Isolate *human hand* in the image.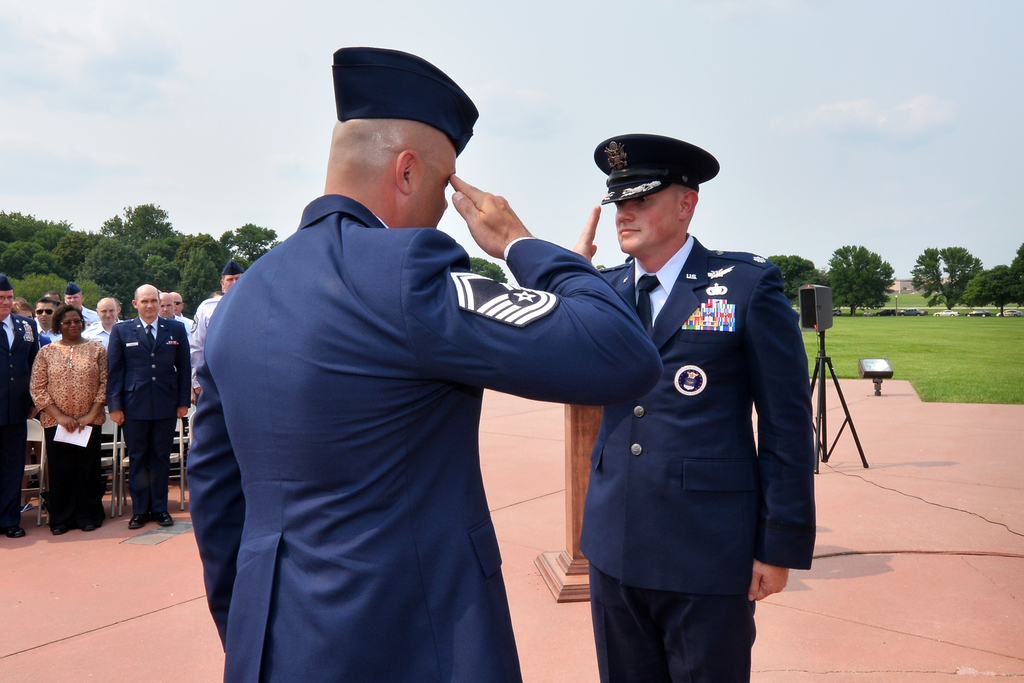
Isolated region: <bbox>110, 409, 125, 428</bbox>.
